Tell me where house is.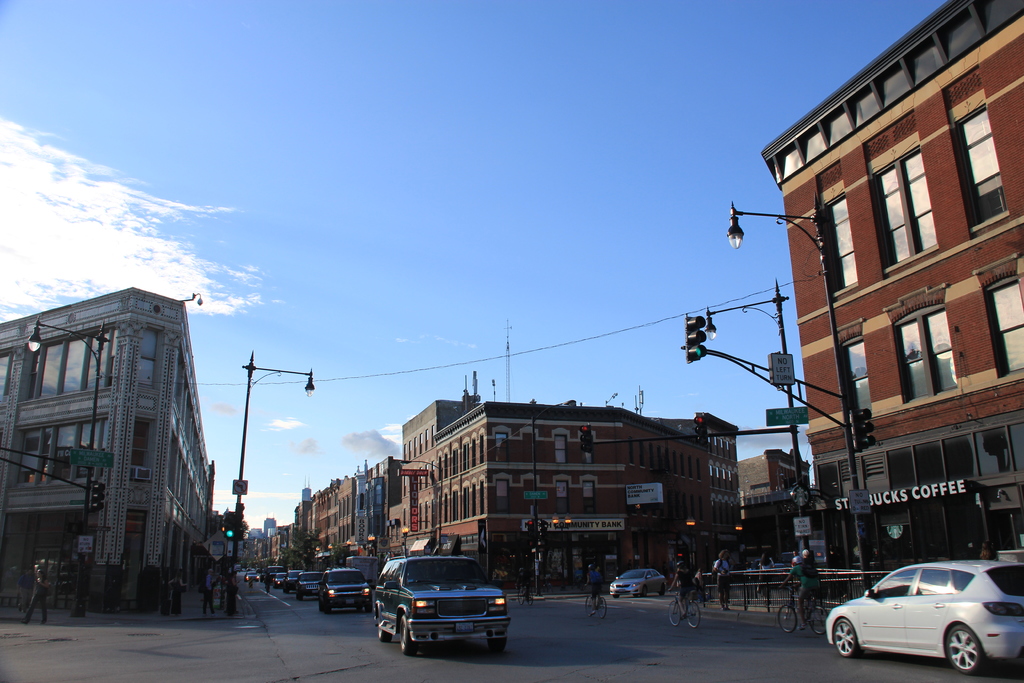
house is at [355, 470, 369, 543].
